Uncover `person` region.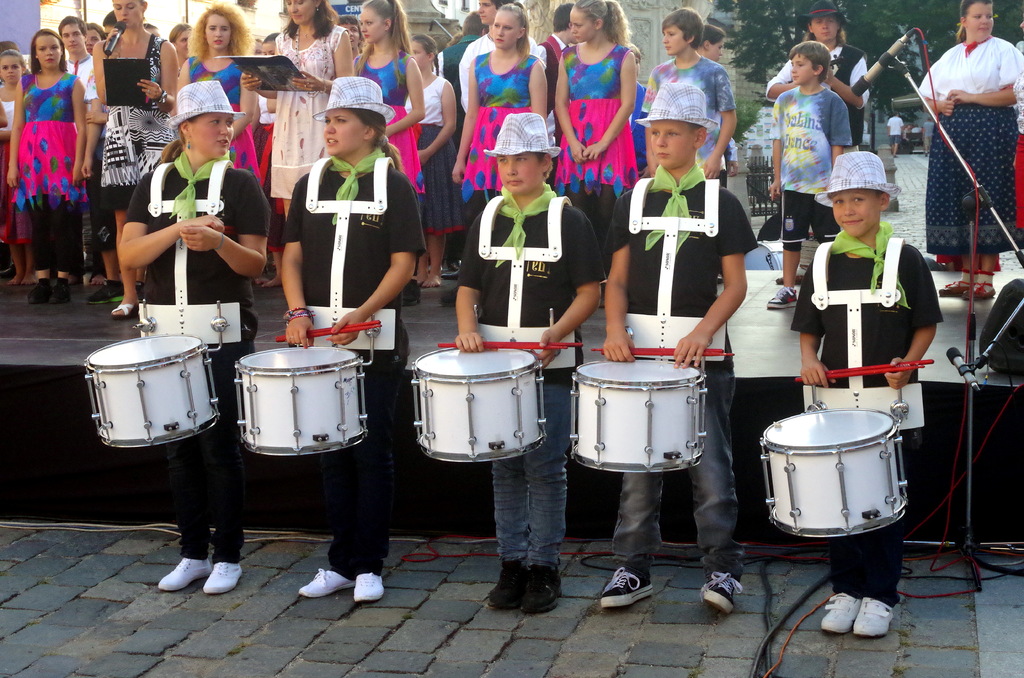
Uncovered: (left=49, top=5, right=113, bottom=149).
